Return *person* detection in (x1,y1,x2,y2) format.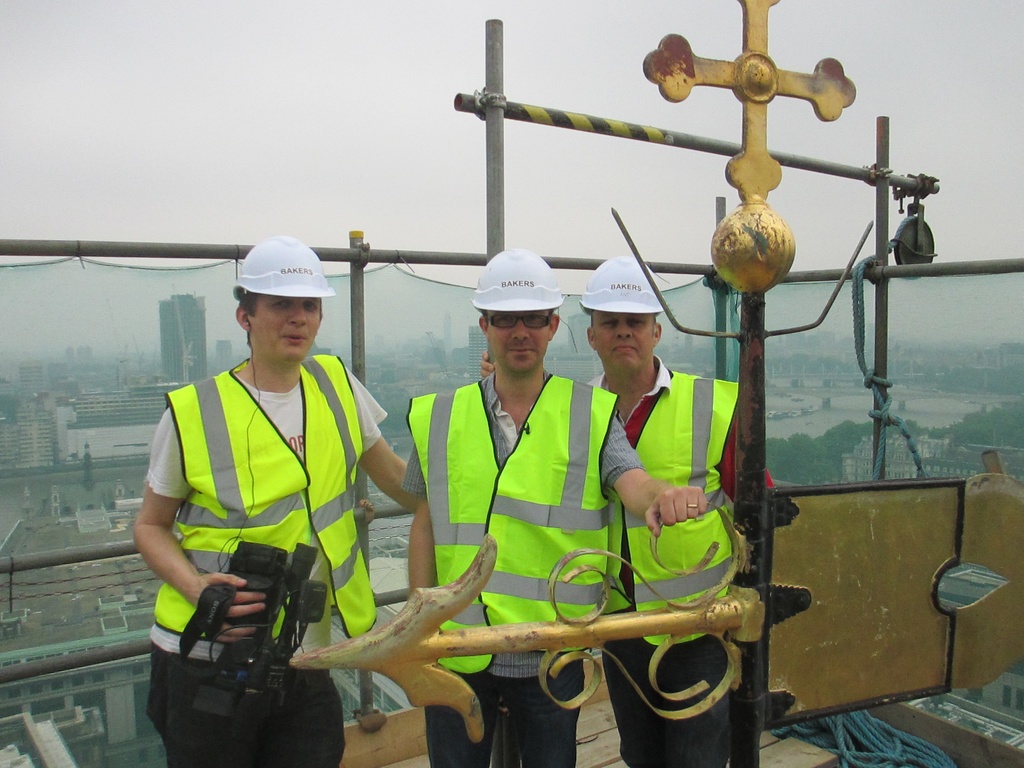
(477,255,776,767).
